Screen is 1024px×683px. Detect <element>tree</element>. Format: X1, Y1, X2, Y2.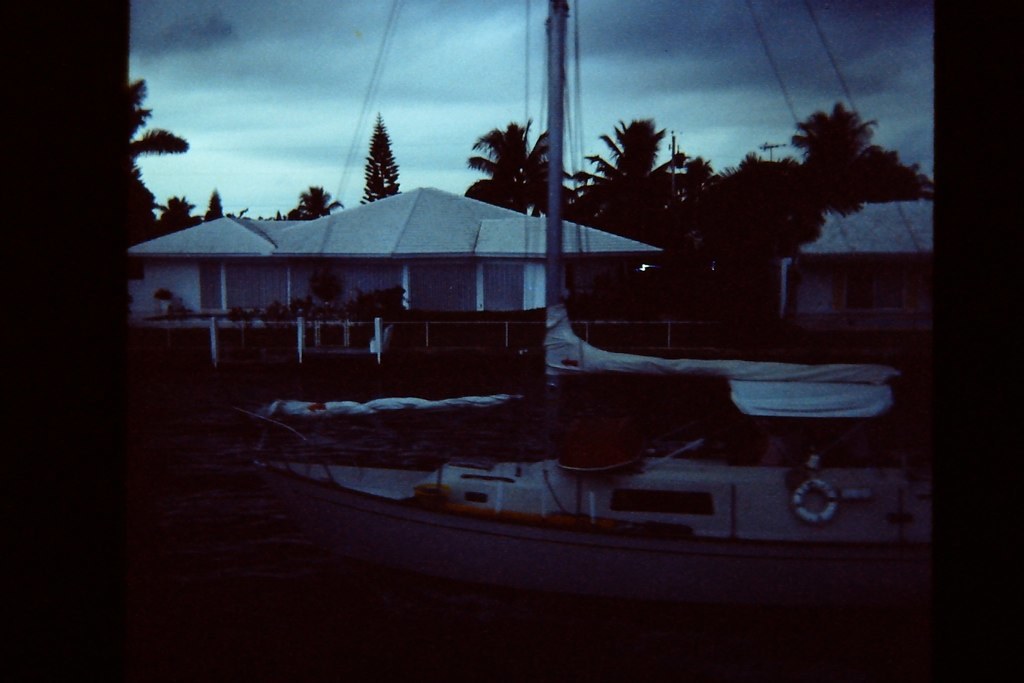
164, 193, 193, 231.
